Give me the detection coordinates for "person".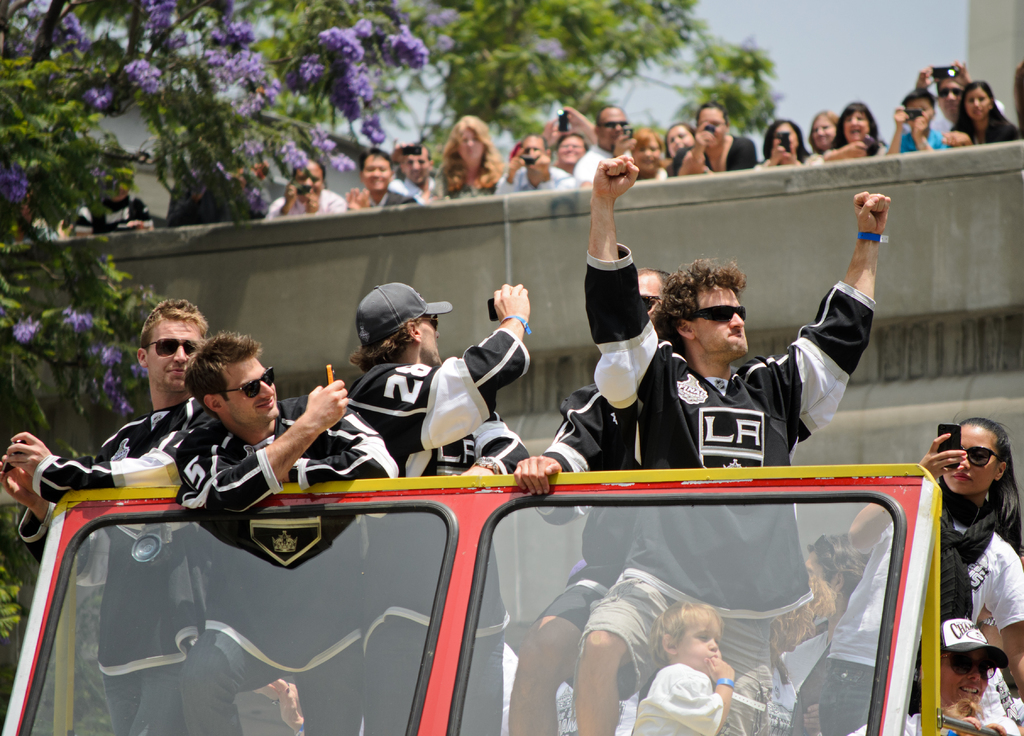
[x1=776, y1=531, x2=874, y2=696].
